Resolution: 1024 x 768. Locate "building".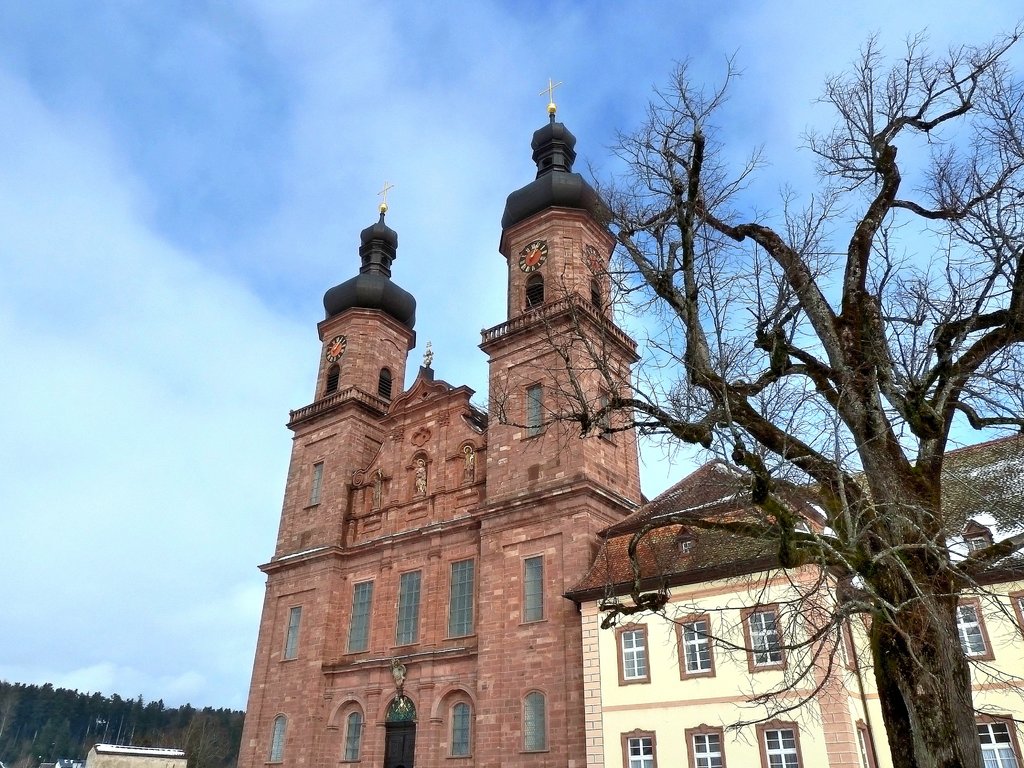
558,426,1023,767.
